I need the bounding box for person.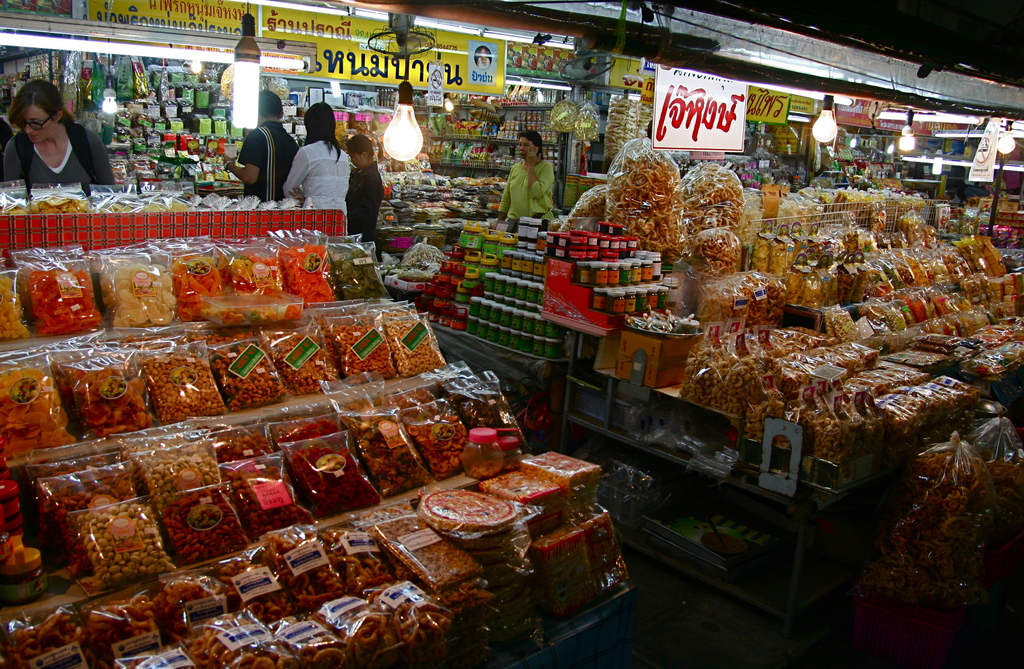
Here it is: 286:100:360:233.
